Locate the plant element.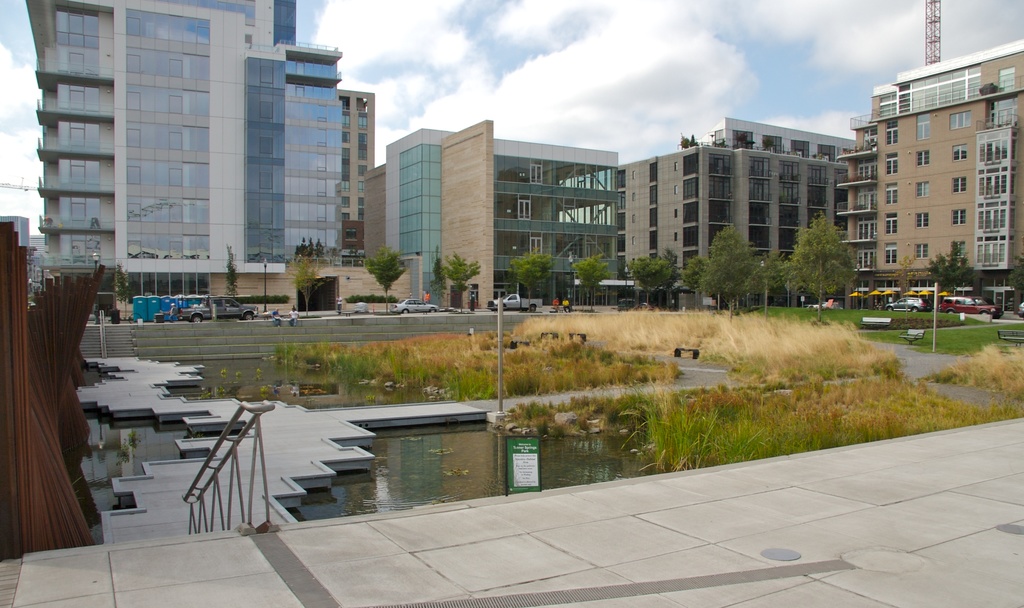
Element bbox: 199, 388, 214, 399.
